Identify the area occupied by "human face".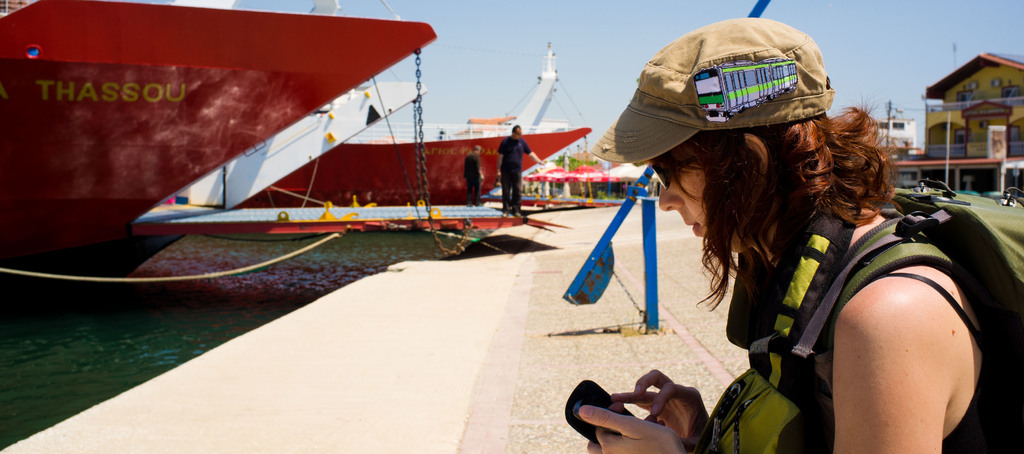
Area: x1=658, y1=151, x2=747, y2=251.
